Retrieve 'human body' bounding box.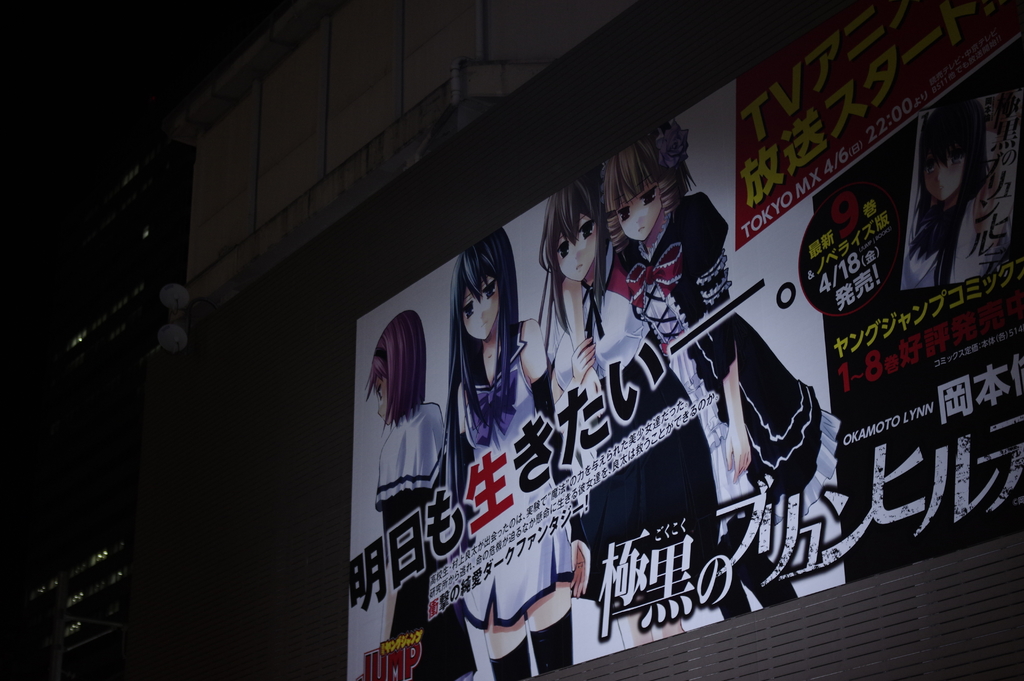
Bounding box: box=[355, 314, 447, 512].
